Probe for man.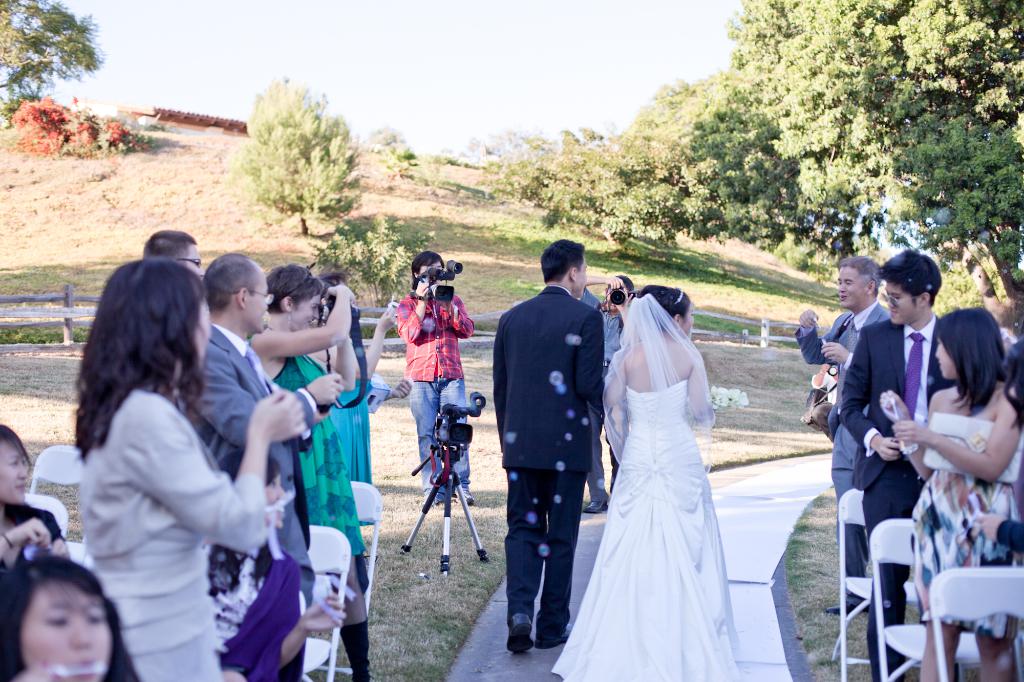
Probe result: <bbox>492, 253, 614, 654</bbox>.
